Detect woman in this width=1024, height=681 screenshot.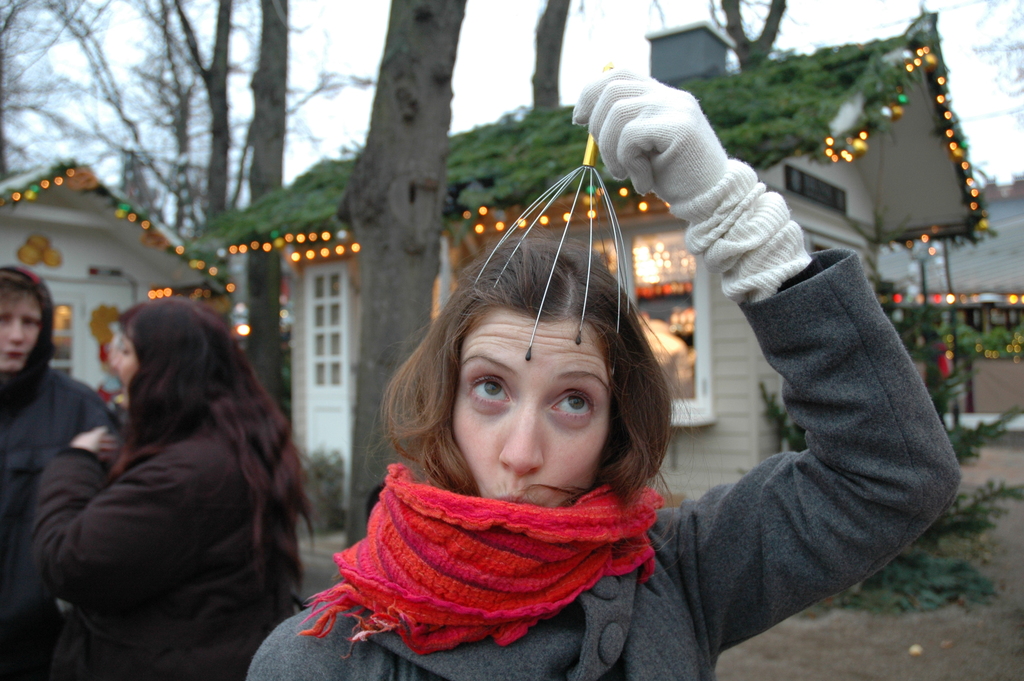
Detection: box=[35, 277, 325, 680].
